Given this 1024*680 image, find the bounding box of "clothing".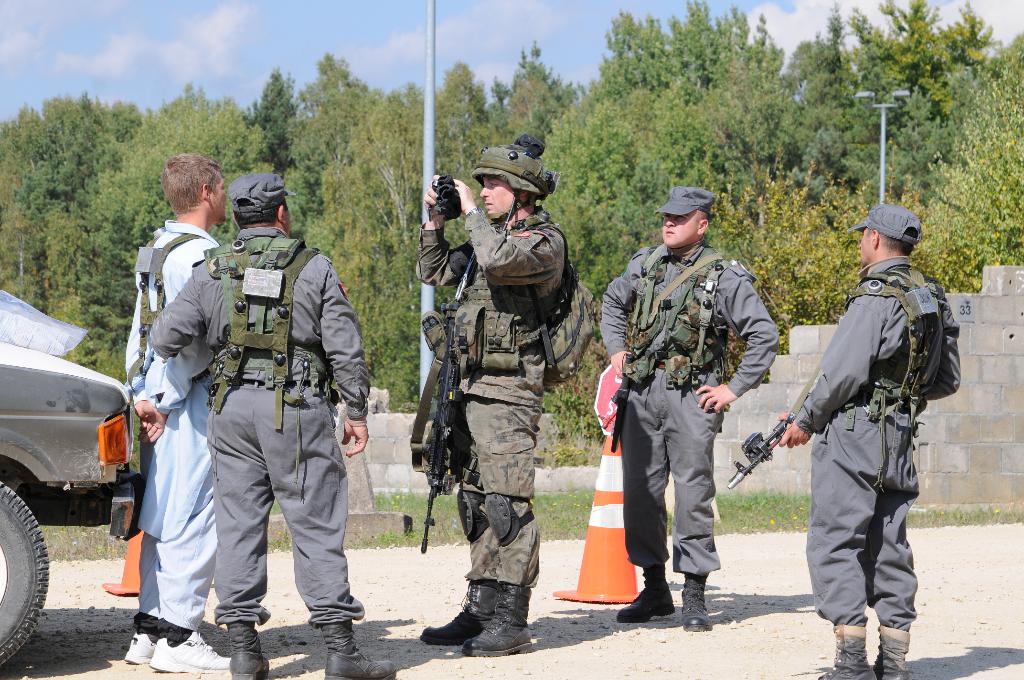
bbox=[790, 254, 961, 633].
